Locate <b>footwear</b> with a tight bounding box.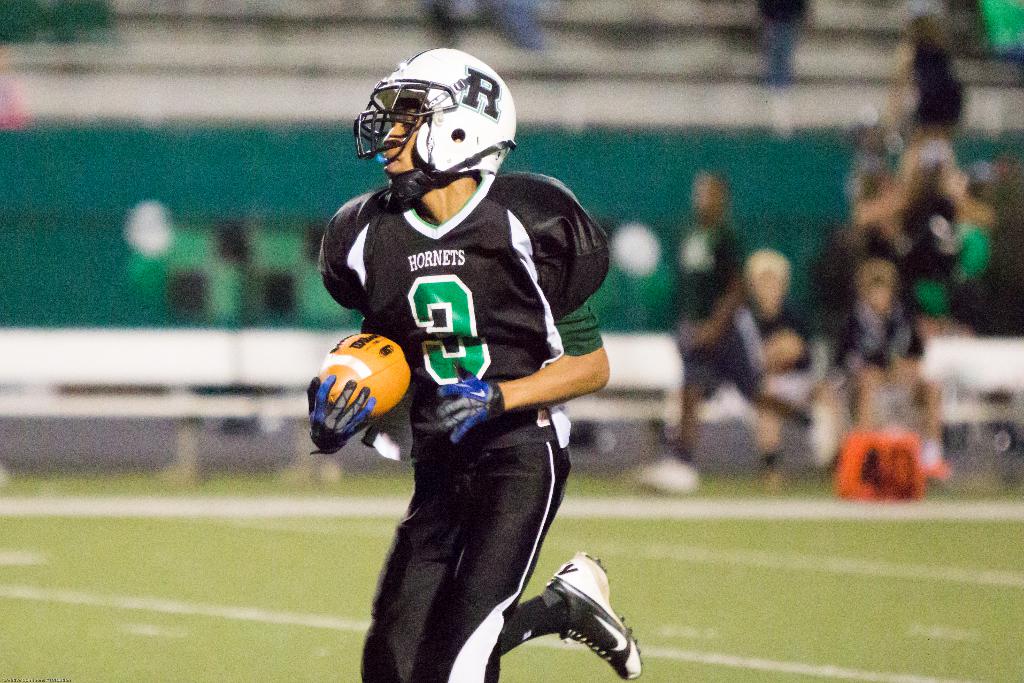
locate(808, 458, 833, 478).
